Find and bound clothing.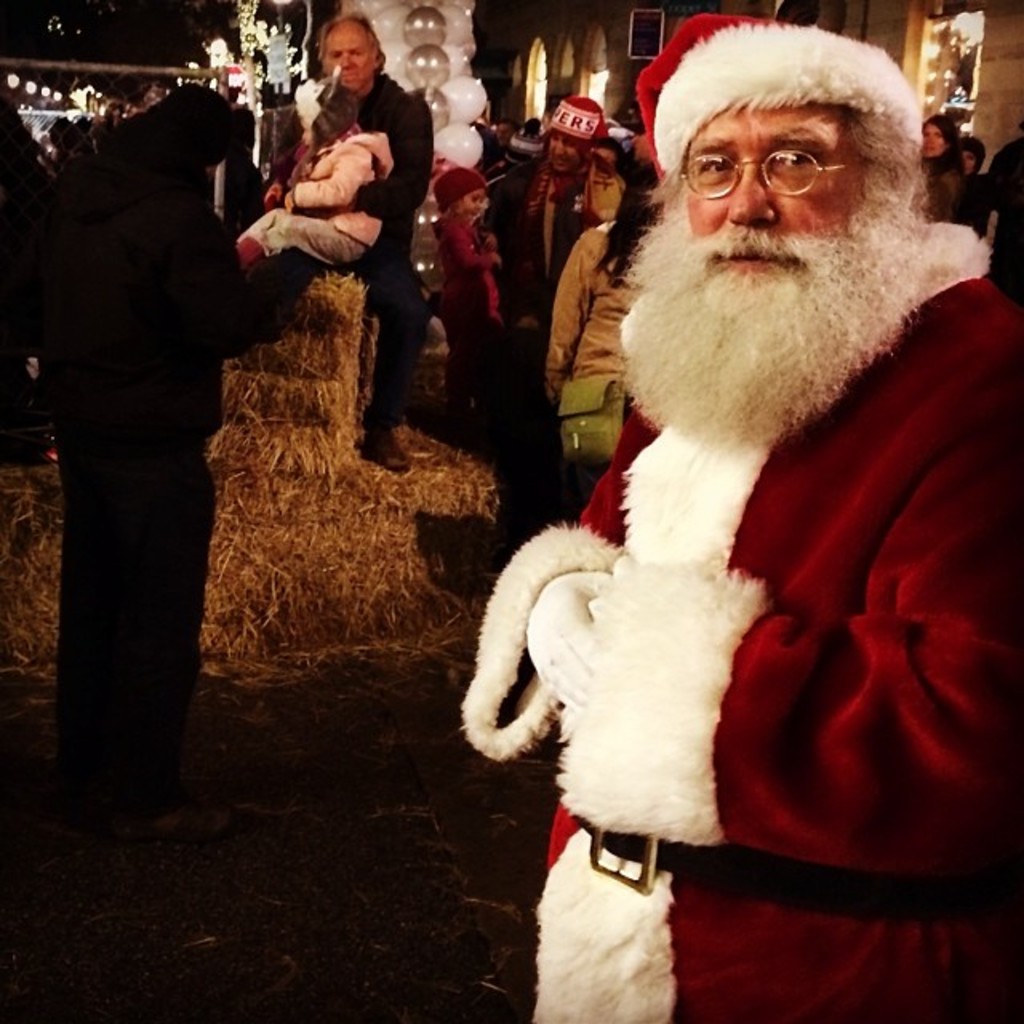
Bound: rect(928, 157, 952, 216).
